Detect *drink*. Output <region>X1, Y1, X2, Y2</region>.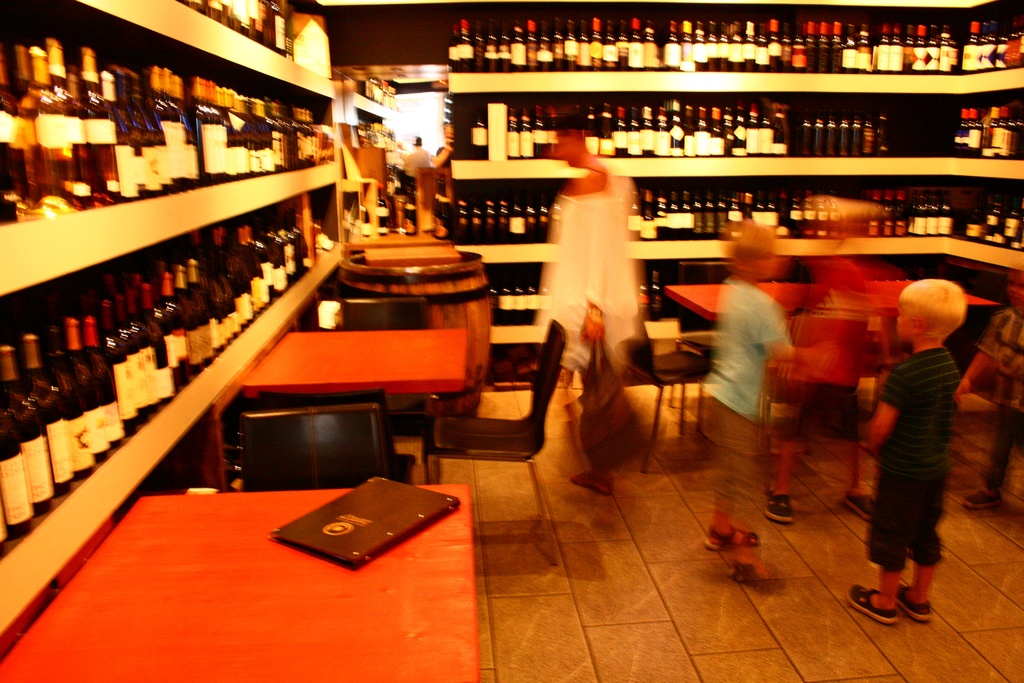
<region>589, 12, 603, 67</region>.
